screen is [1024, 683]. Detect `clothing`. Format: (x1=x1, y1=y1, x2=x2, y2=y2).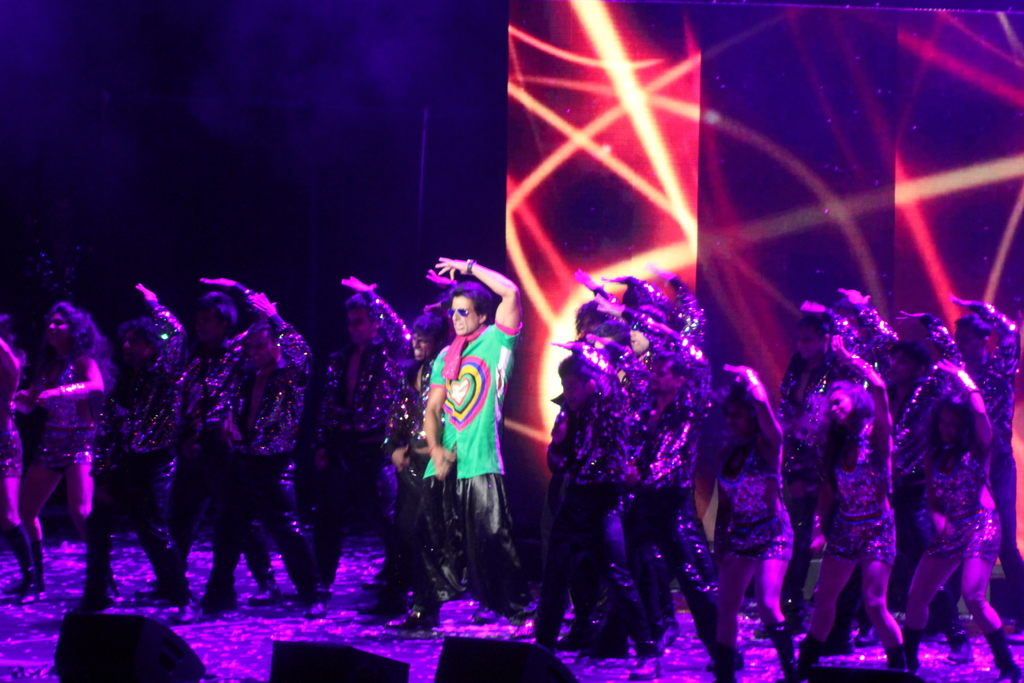
(x1=374, y1=352, x2=460, y2=591).
